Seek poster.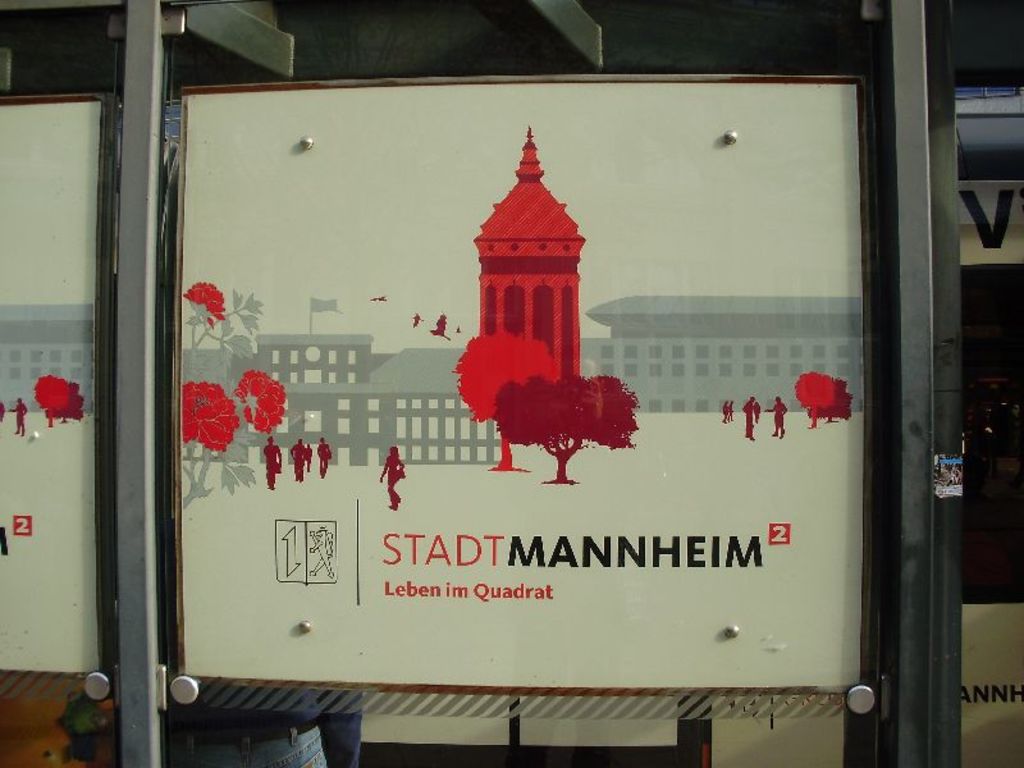
bbox=(174, 72, 865, 694).
